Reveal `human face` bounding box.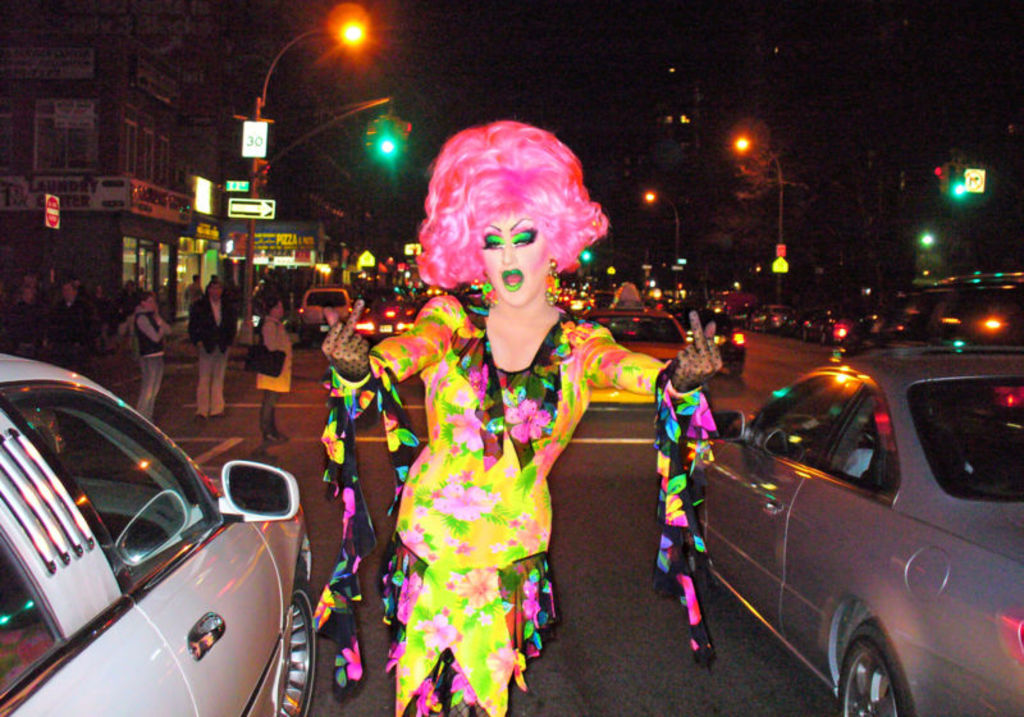
Revealed: [left=476, top=215, right=554, bottom=305].
